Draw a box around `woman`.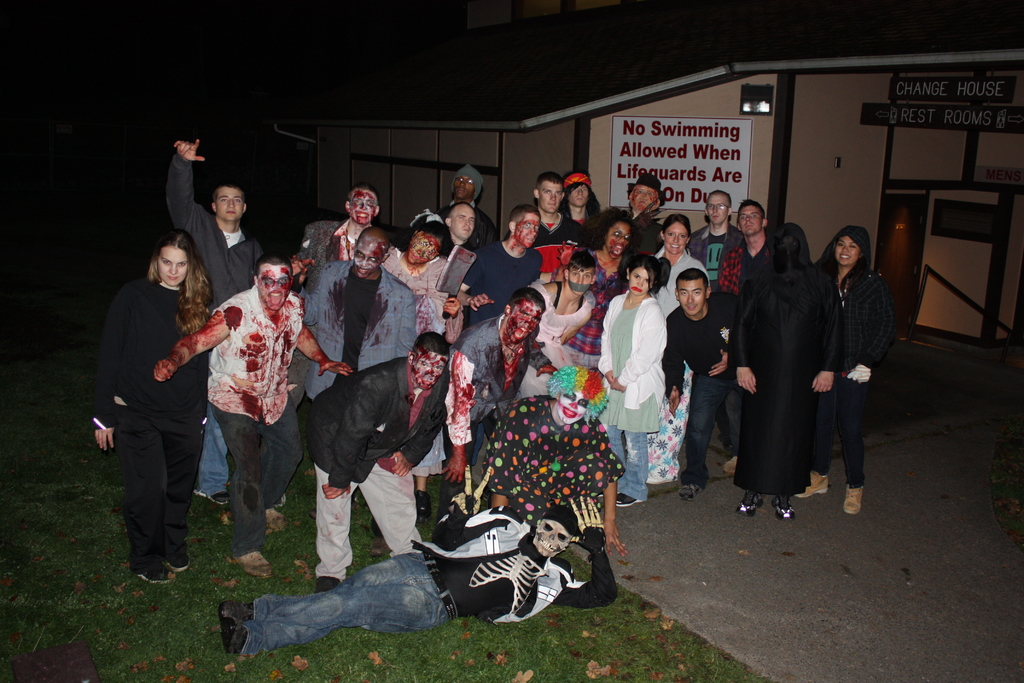
bbox(369, 207, 452, 317).
